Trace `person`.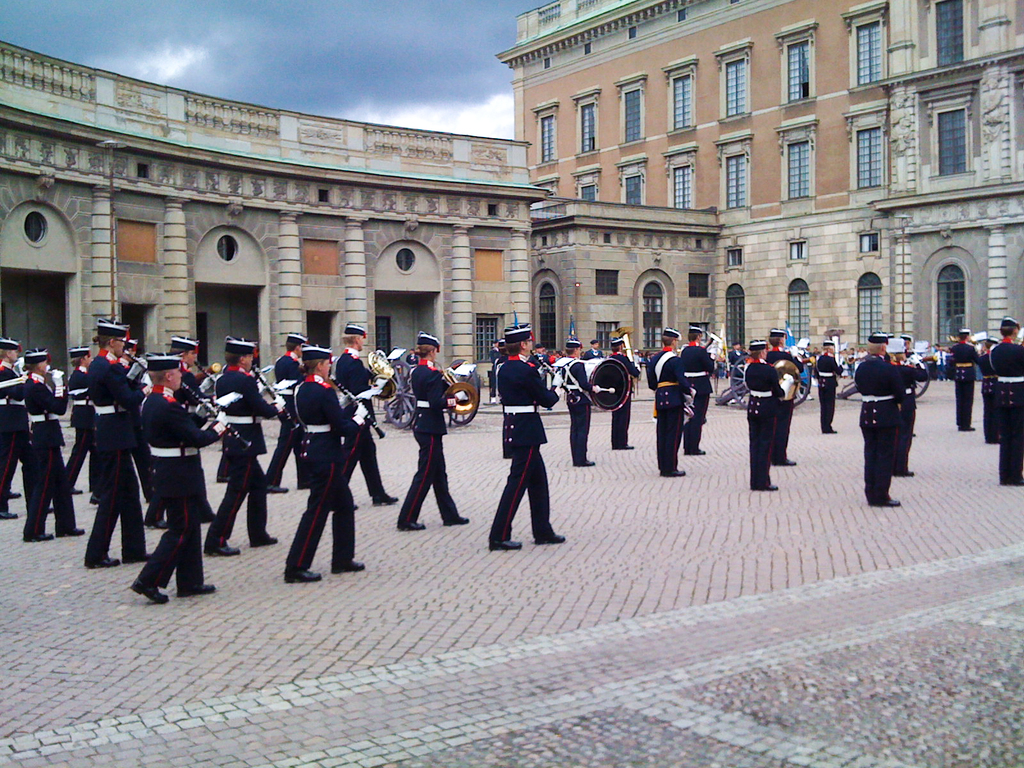
Traced to 859 348 897 504.
